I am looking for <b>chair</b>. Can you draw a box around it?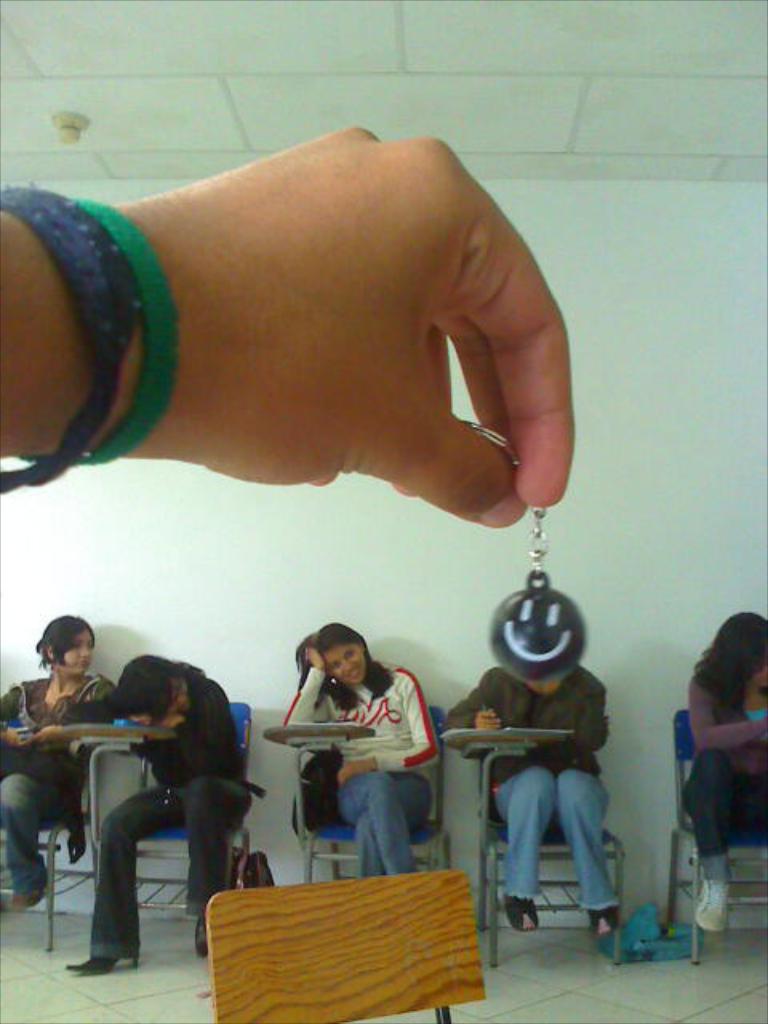
Sure, the bounding box is <bbox>475, 738, 624, 966</bbox>.
